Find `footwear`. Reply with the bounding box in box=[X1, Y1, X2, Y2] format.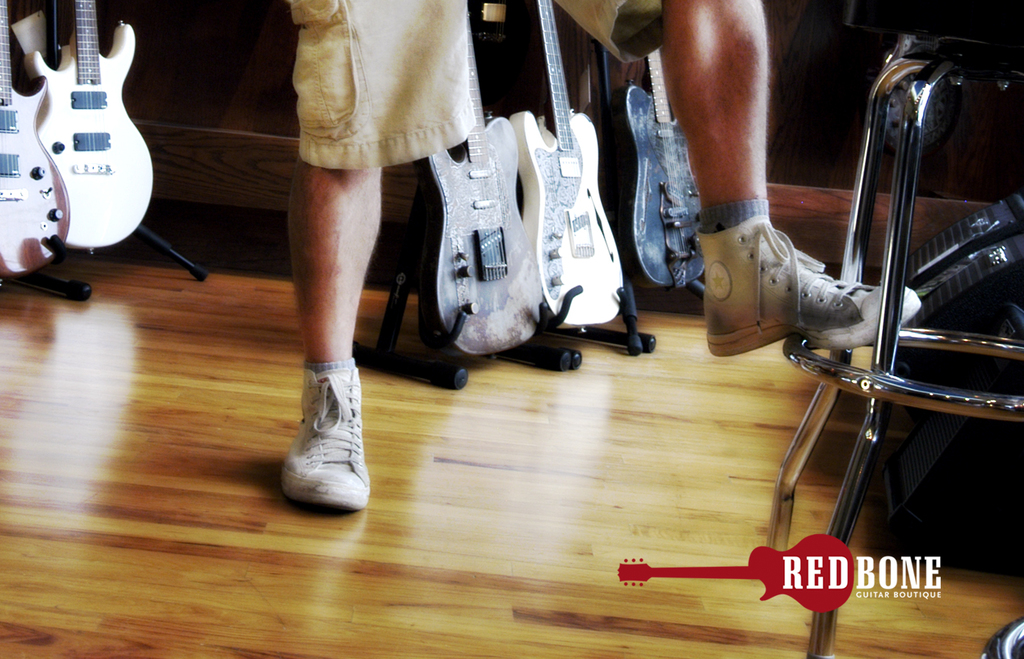
box=[267, 348, 368, 519].
